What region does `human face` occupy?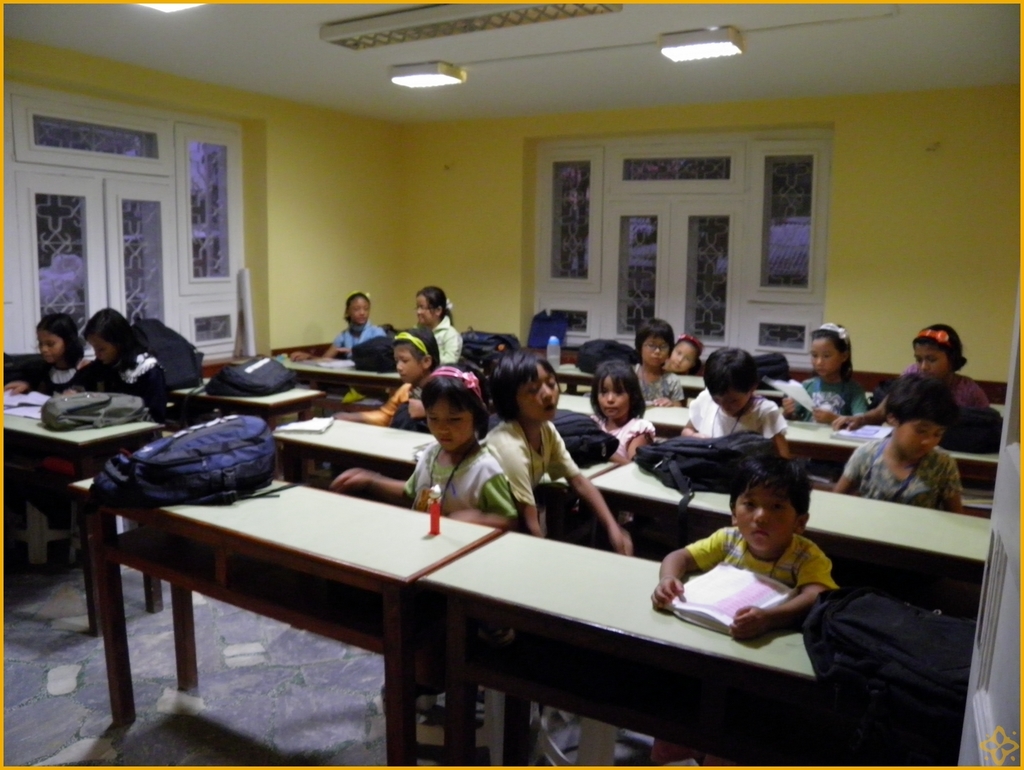
select_region(600, 370, 634, 416).
